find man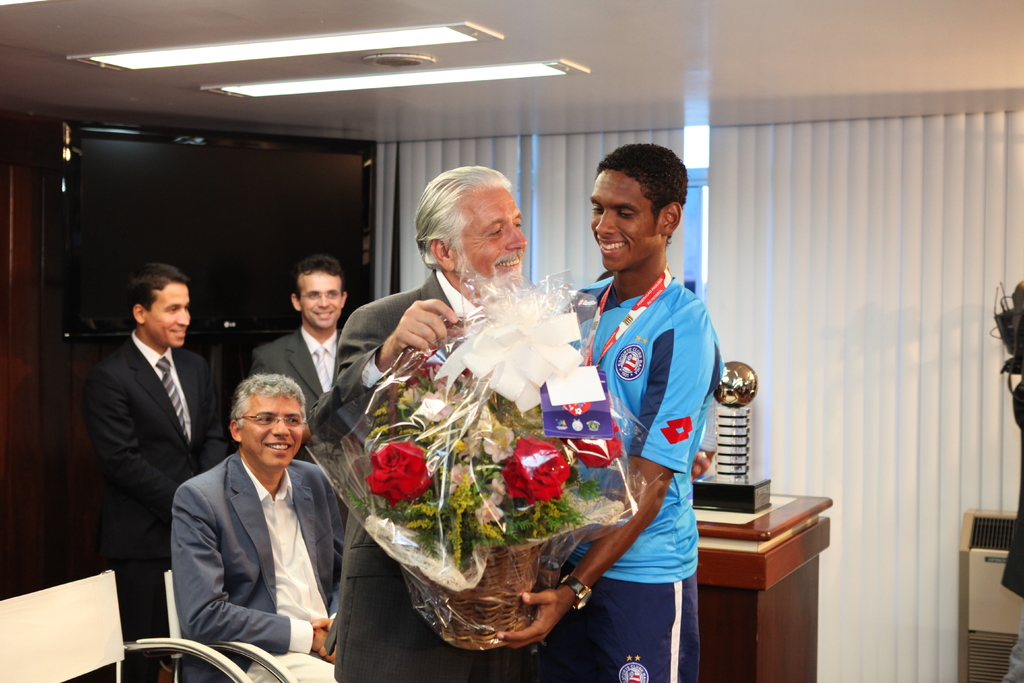
Rect(304, 163, 555, 682)
